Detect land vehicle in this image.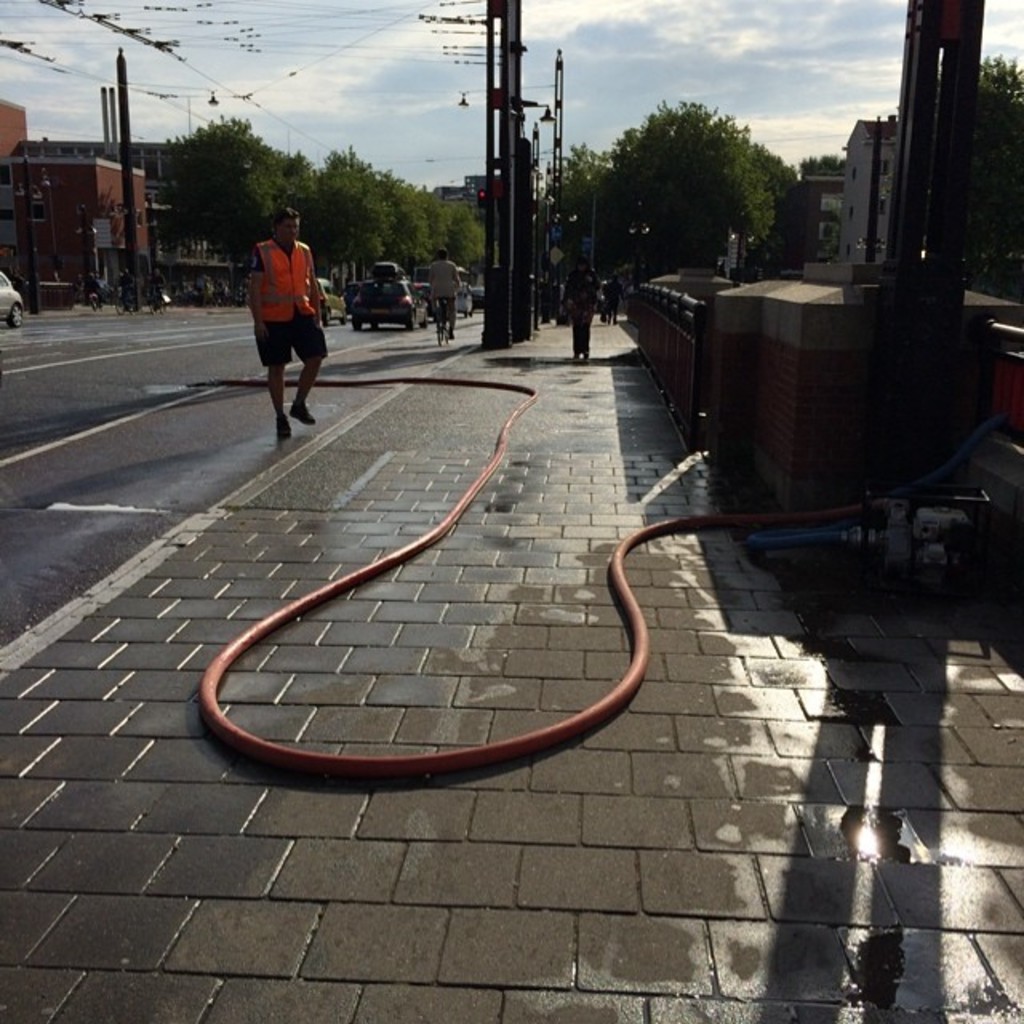
Detection: box=[344, 274, 434, 331].
